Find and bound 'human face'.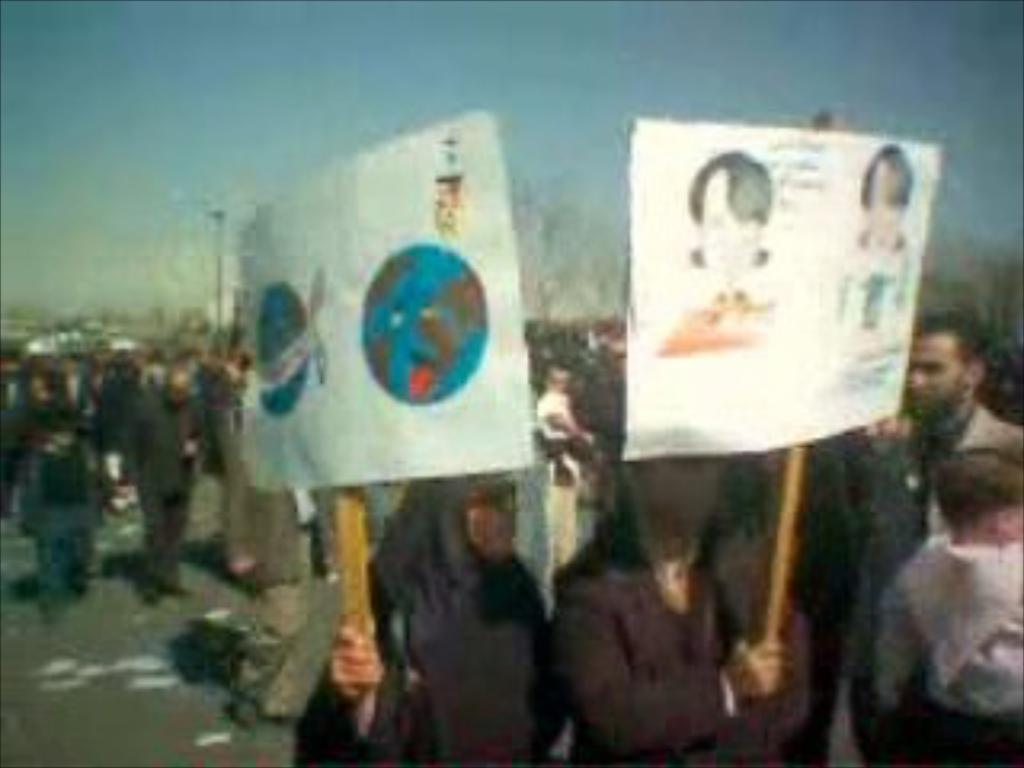
Bound: (701, 182, 755, 269).
